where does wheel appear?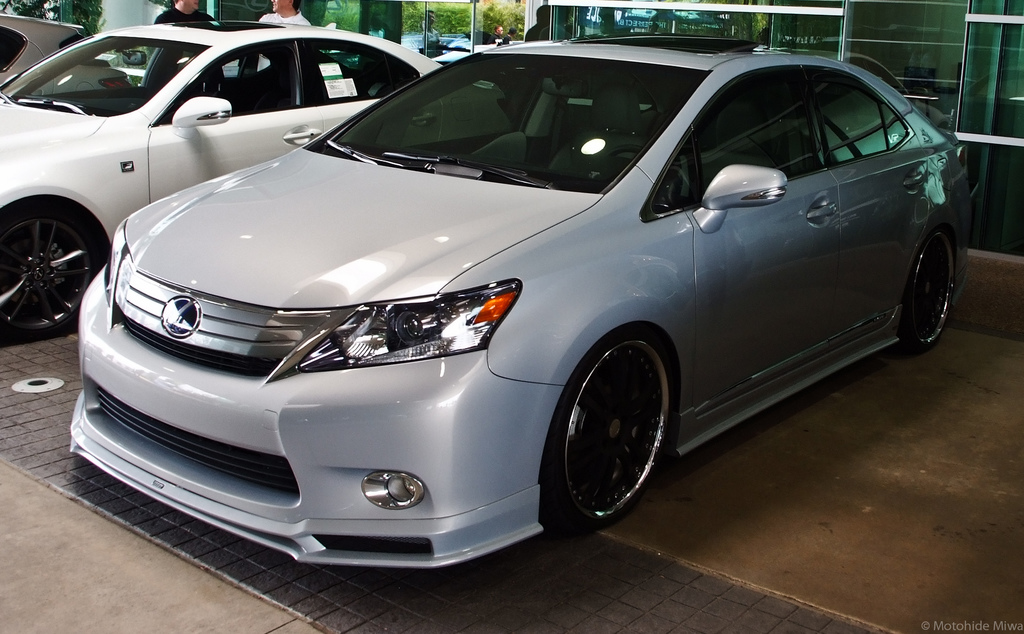
Appears at 901,227,965,350.
